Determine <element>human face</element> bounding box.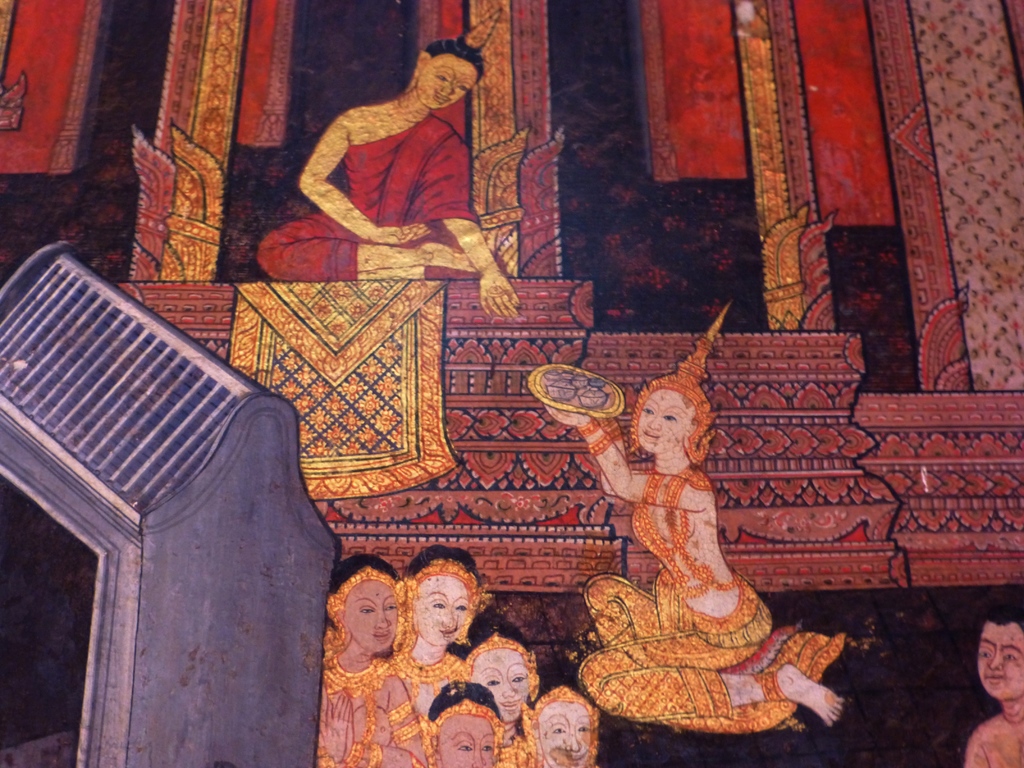
Determined: 975/621/1023/703.
